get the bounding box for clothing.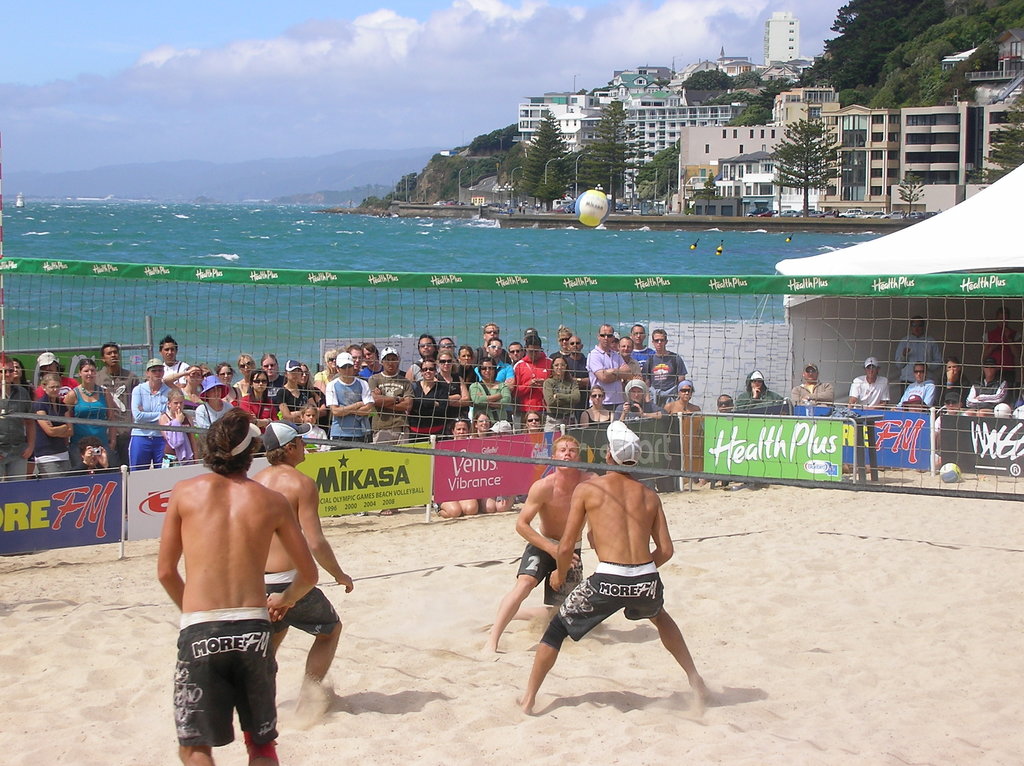
left=262, top=567, right=335, bottom=640.
